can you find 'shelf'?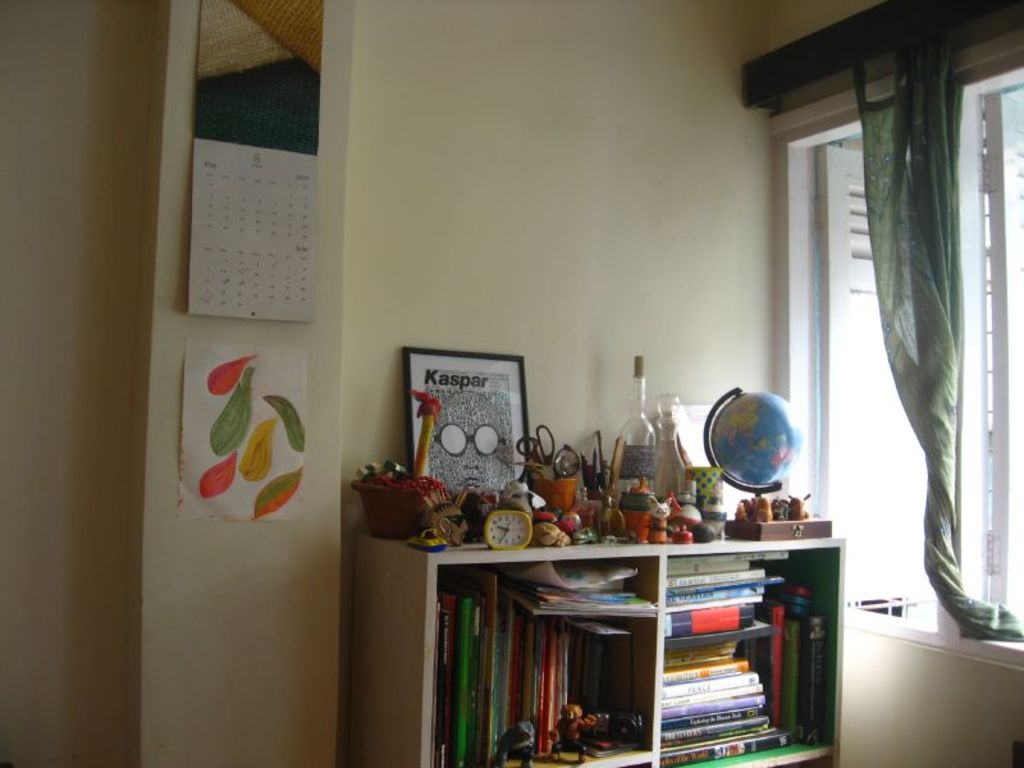
Yes, bounding box: 653 531 846 767.
